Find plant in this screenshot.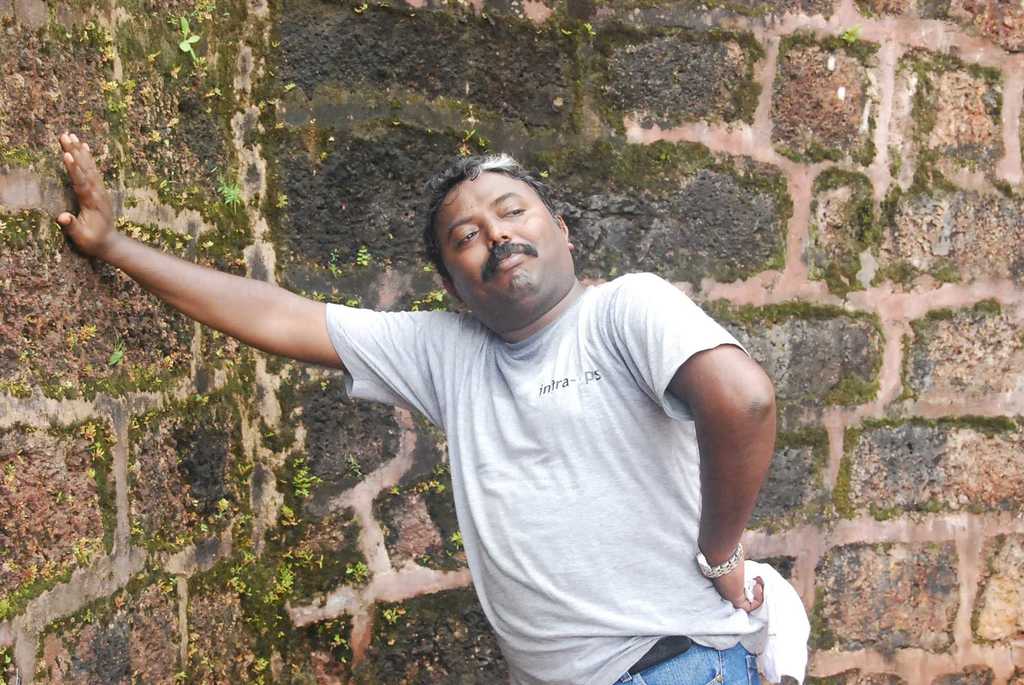
The bounding box for plant is box(0, 546, 13, 560).
